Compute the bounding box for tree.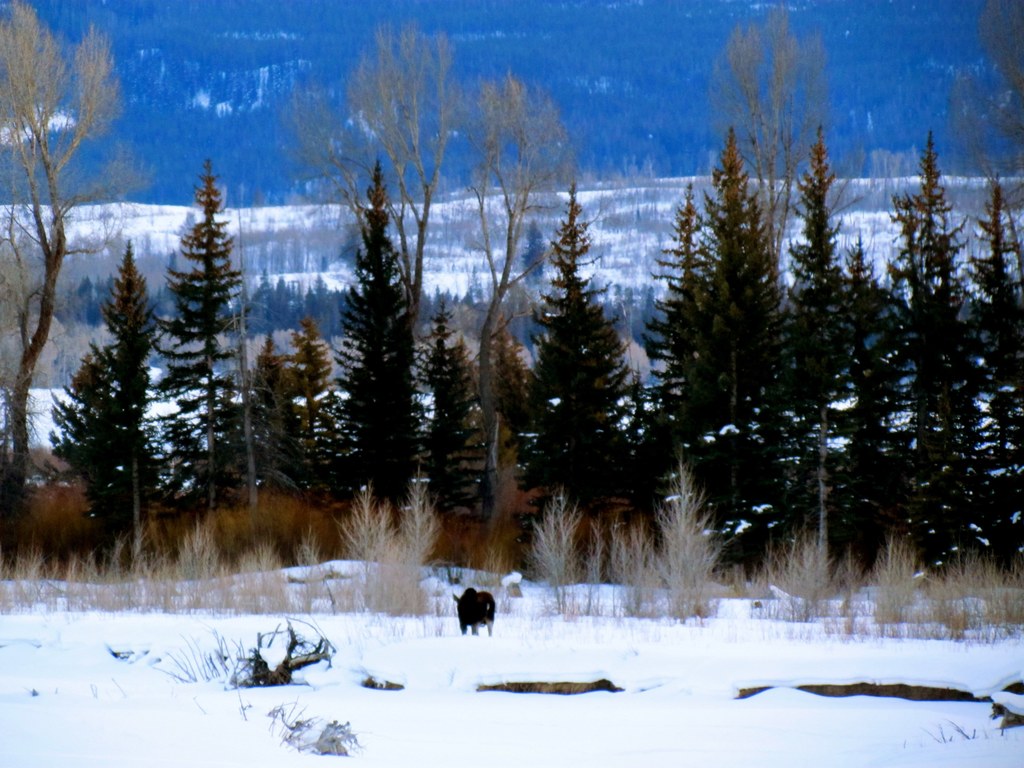
[x1=621, y1=177, x2=763, y2=569].
